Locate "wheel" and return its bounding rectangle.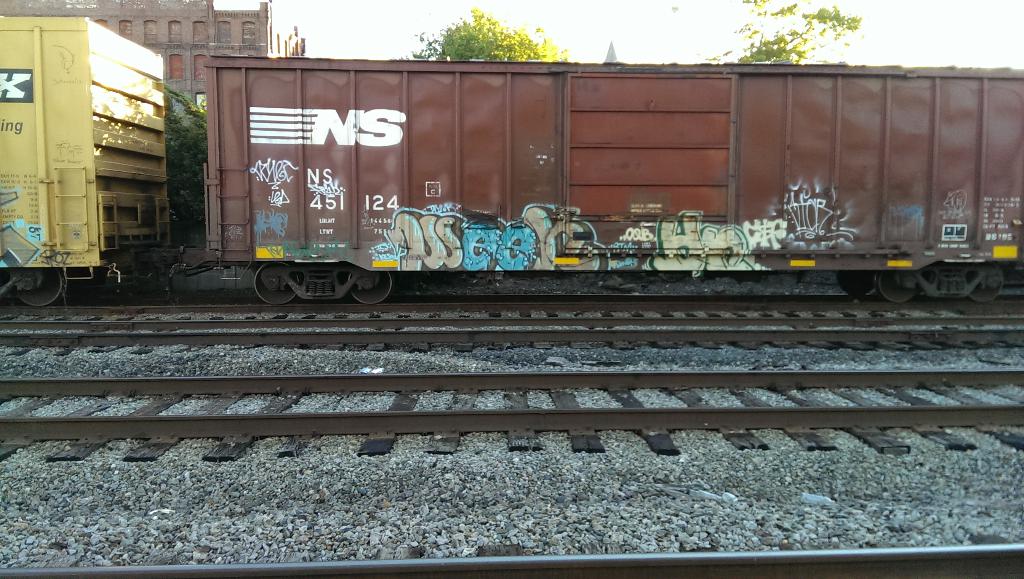
bbox=[876, 268, 921, 304].
